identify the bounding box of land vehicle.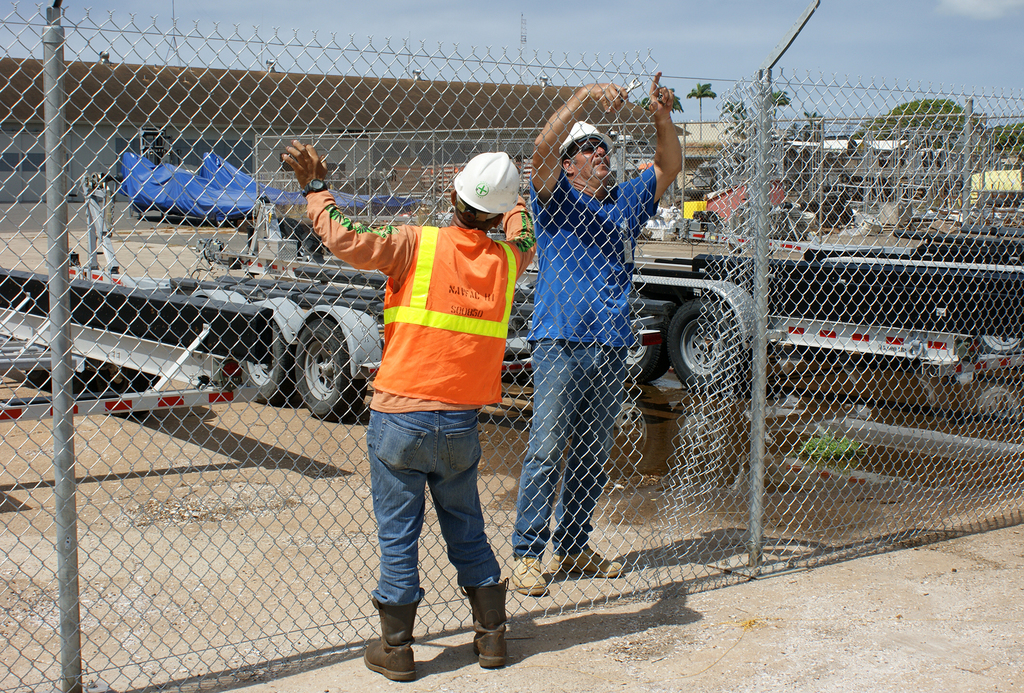
BBox(803, 243, 1023, 350).
